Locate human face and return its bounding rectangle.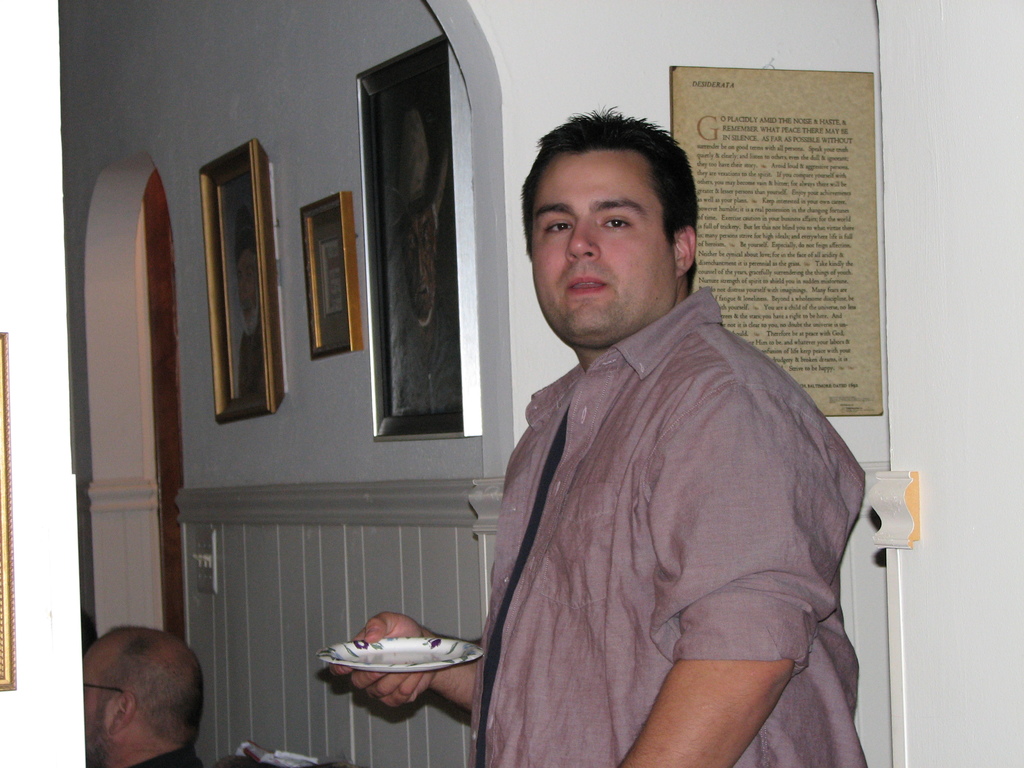
{"left": 531, "top": 155, "right": 676, "bottom": 338}.
